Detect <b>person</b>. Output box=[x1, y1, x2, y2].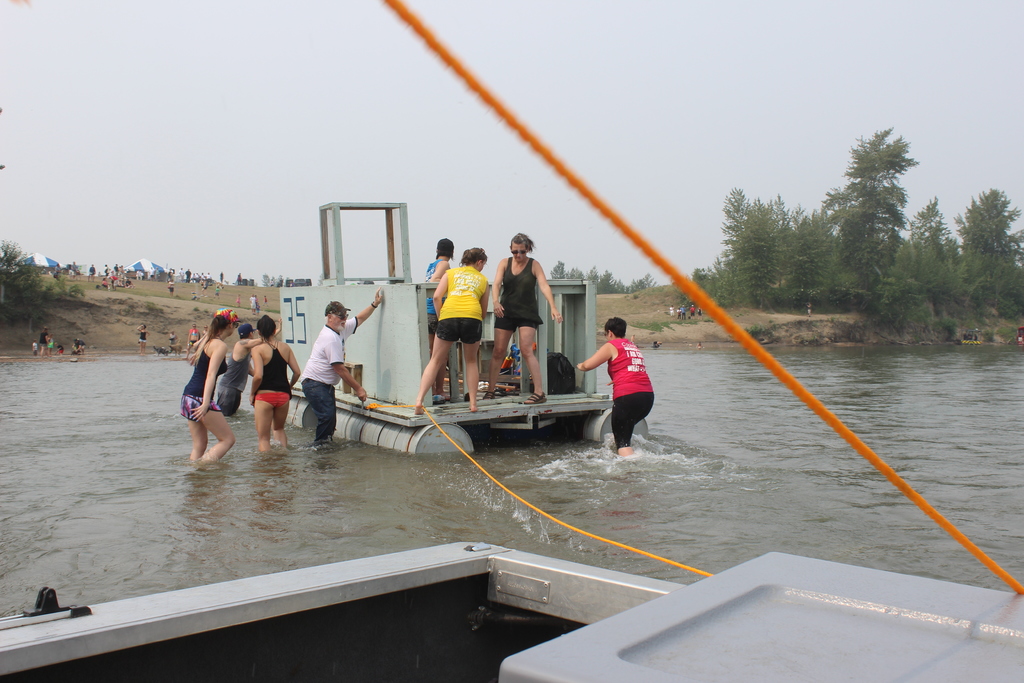
box=[669, 305, 675, 316].
